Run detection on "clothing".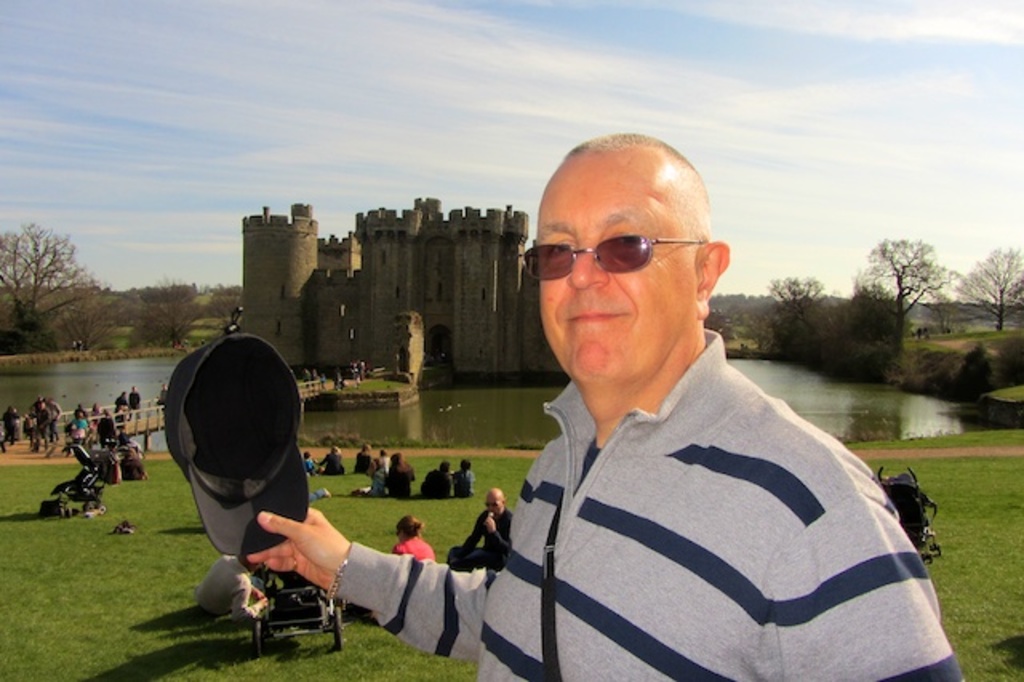
Result: 448 503 514 572.
